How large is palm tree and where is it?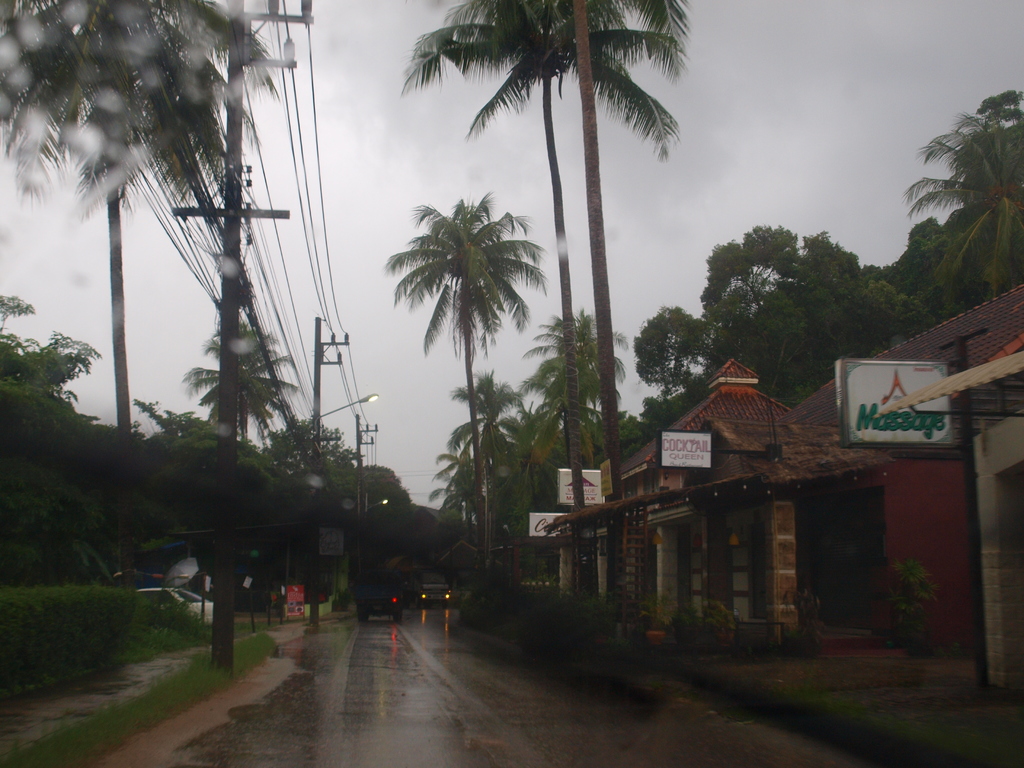
Bounding box: (245,429,380,532).
